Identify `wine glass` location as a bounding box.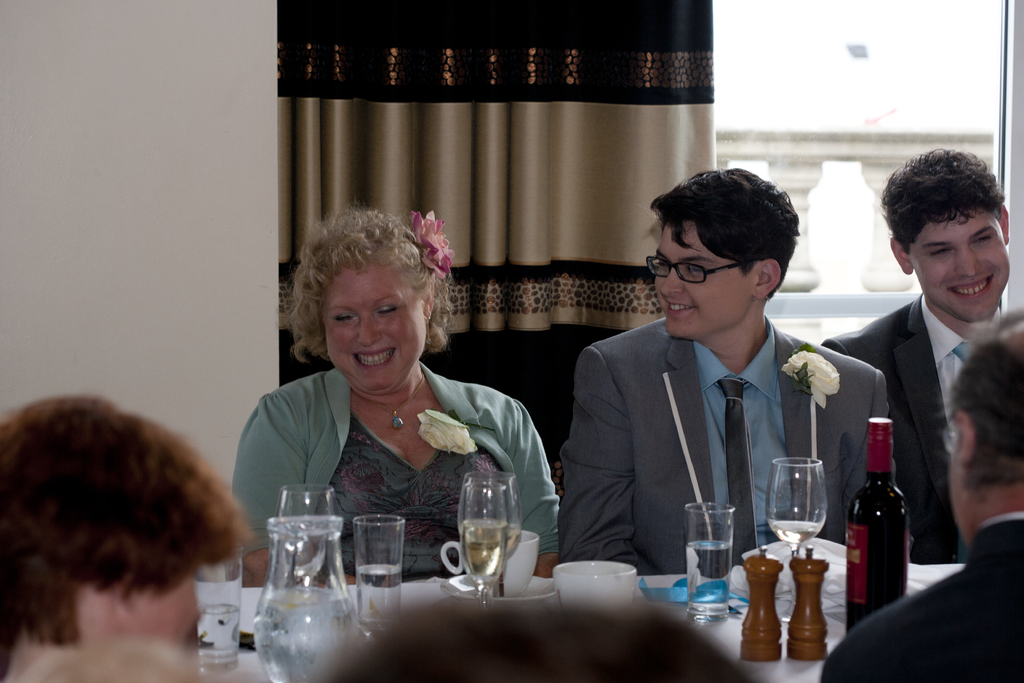
bbox=(451, 468, 518, 598).
